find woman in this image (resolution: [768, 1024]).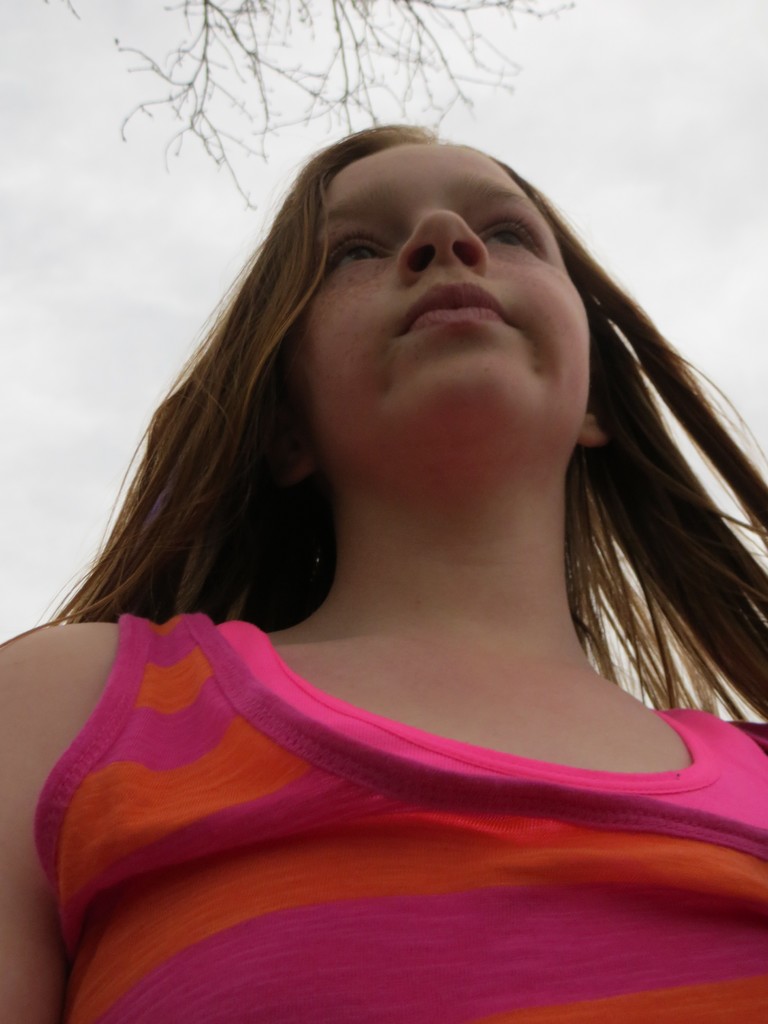
crop(0, 46, 767, 1002).
